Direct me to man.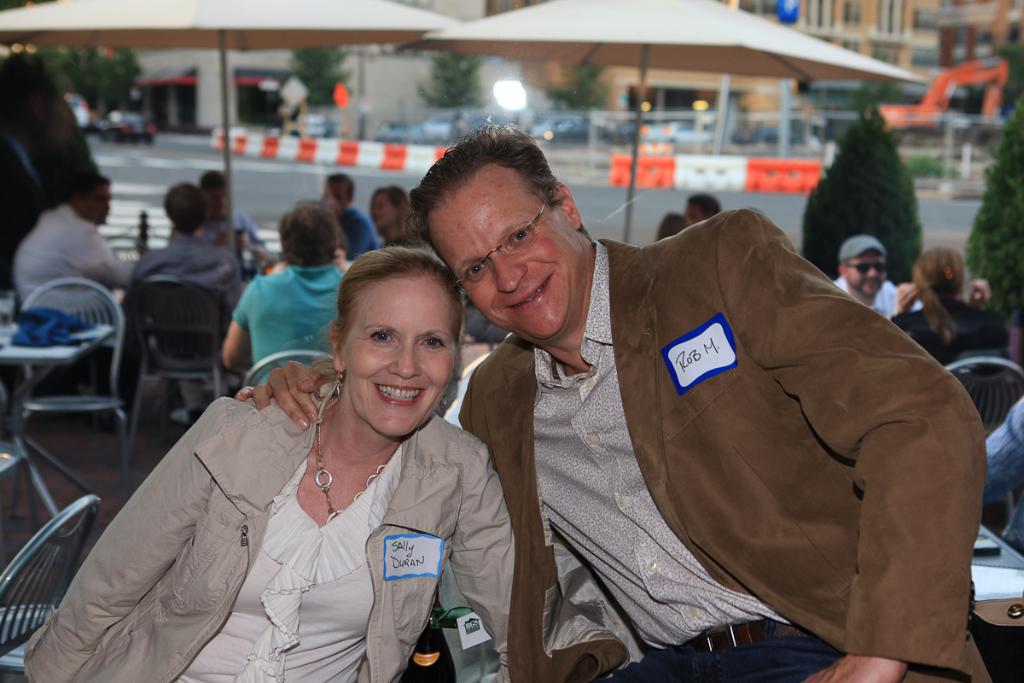
Direction: {"x1": 362, "y1": 140, "x2": 983, "y2": 671}.
